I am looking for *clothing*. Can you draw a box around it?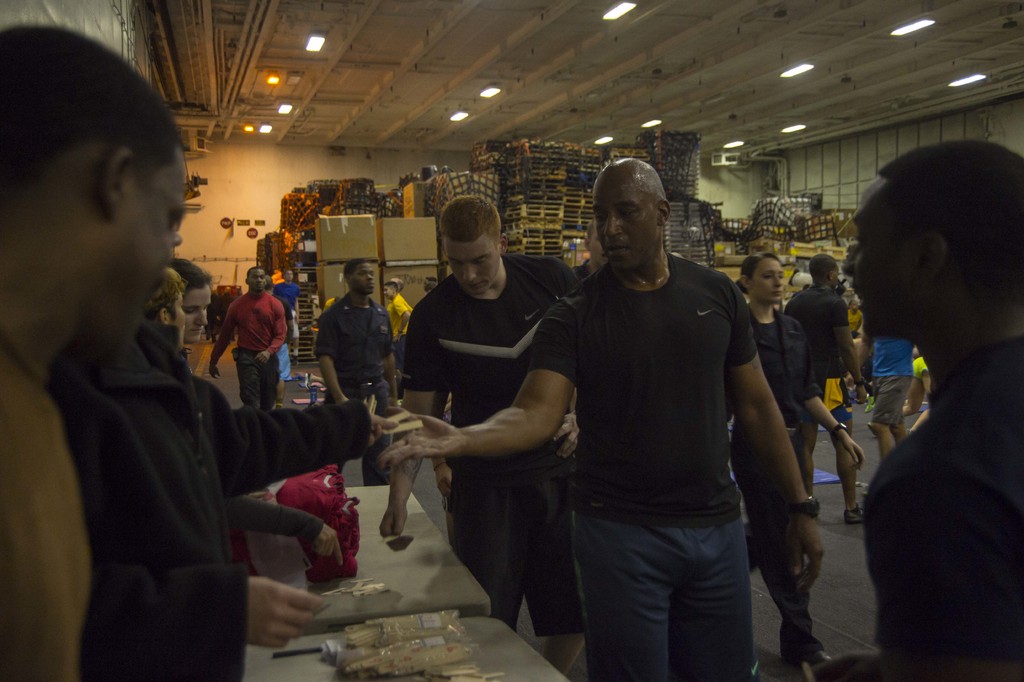
Sure, the bounding box is BBox(215, 288, 289, 409).
